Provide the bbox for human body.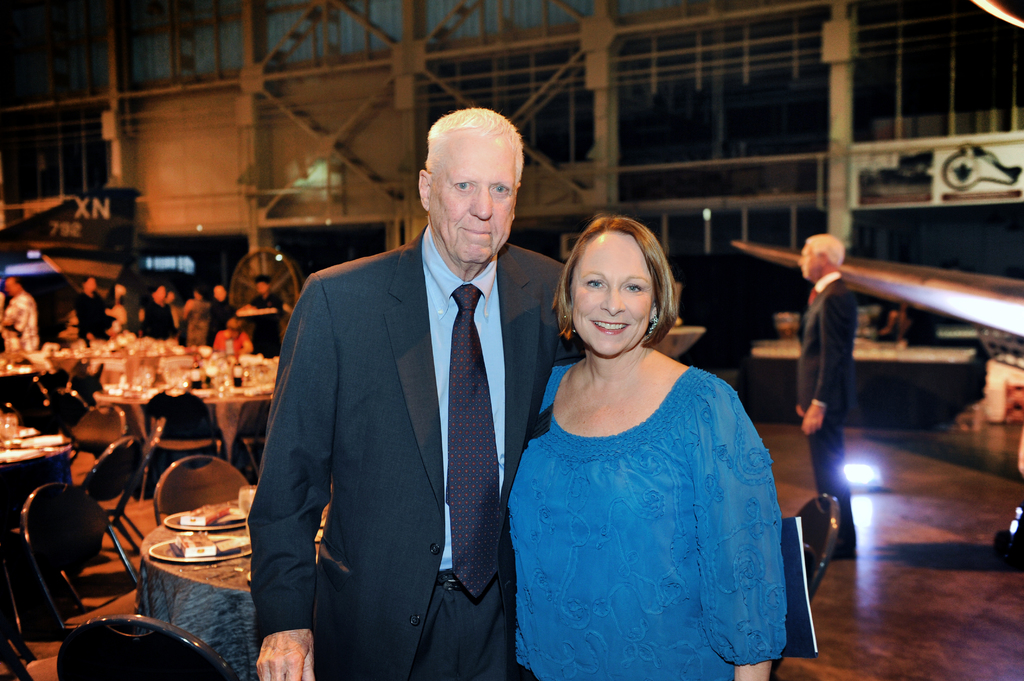
{"left": 260, "top": 246, "right": 588, "bottom": 680}.
